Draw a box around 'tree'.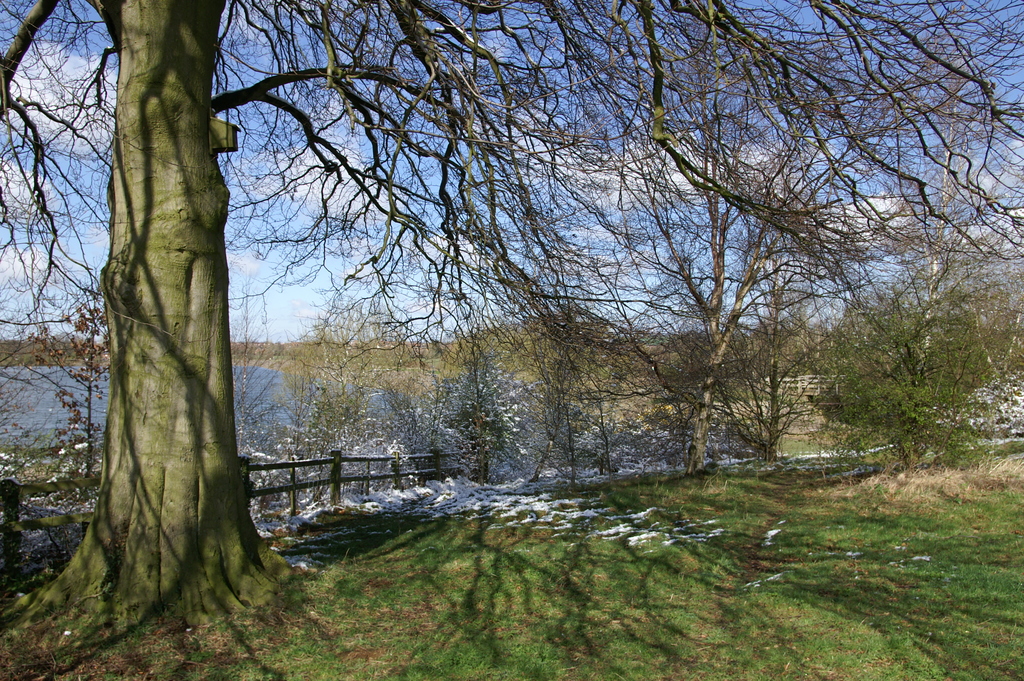
<region>819, 238, 995, 485</region>.
